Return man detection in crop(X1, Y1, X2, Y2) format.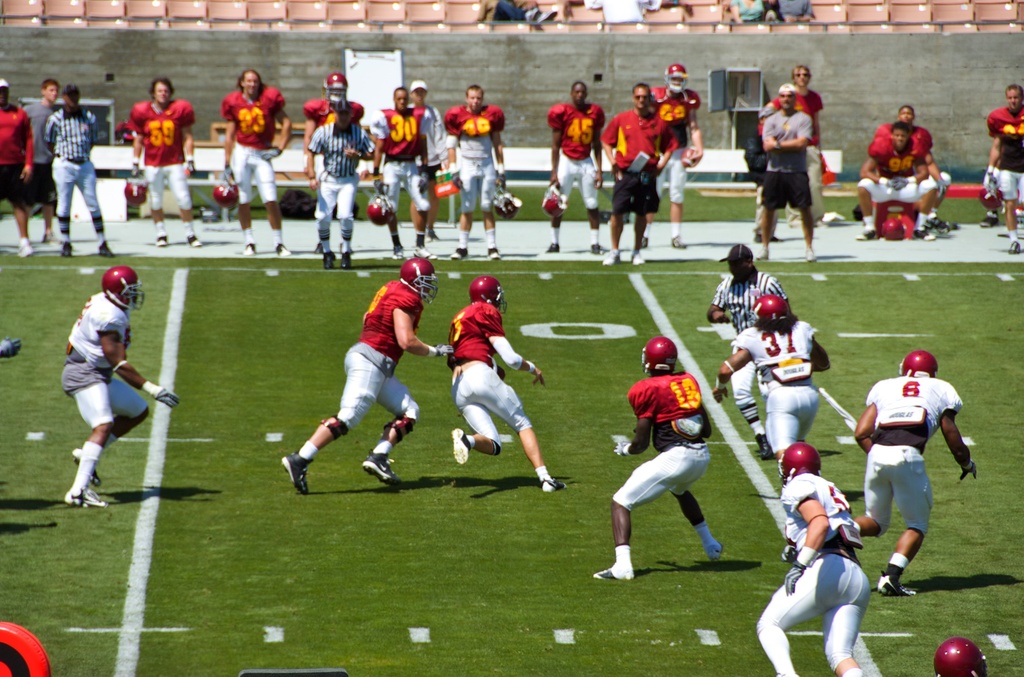
crop(989, 85, 1023, 246).
